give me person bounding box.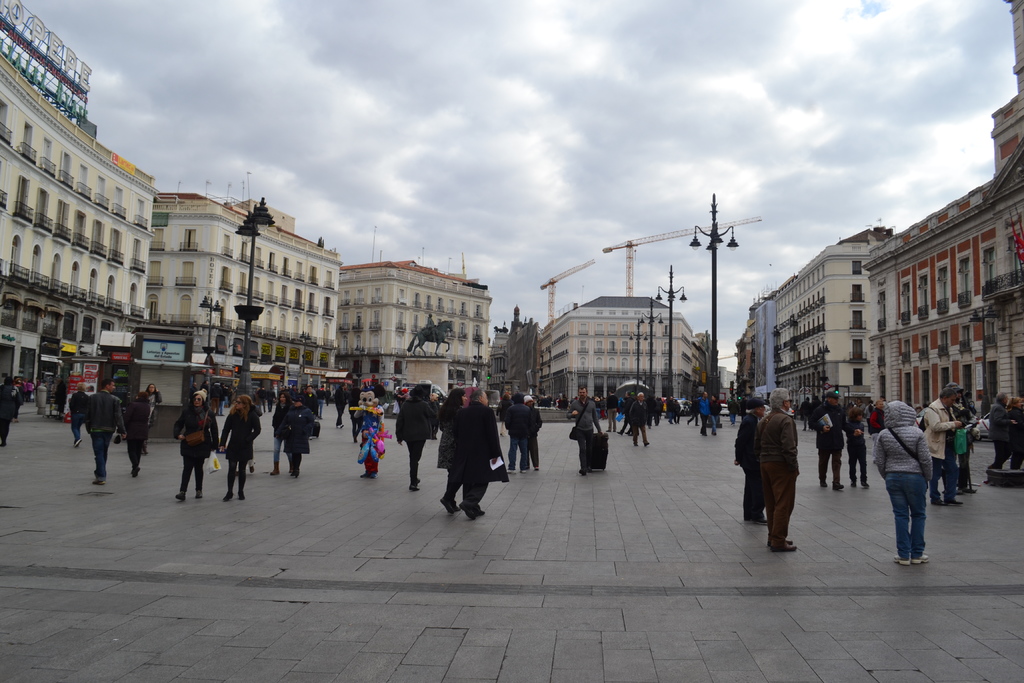
220, 393, 266, 504.
